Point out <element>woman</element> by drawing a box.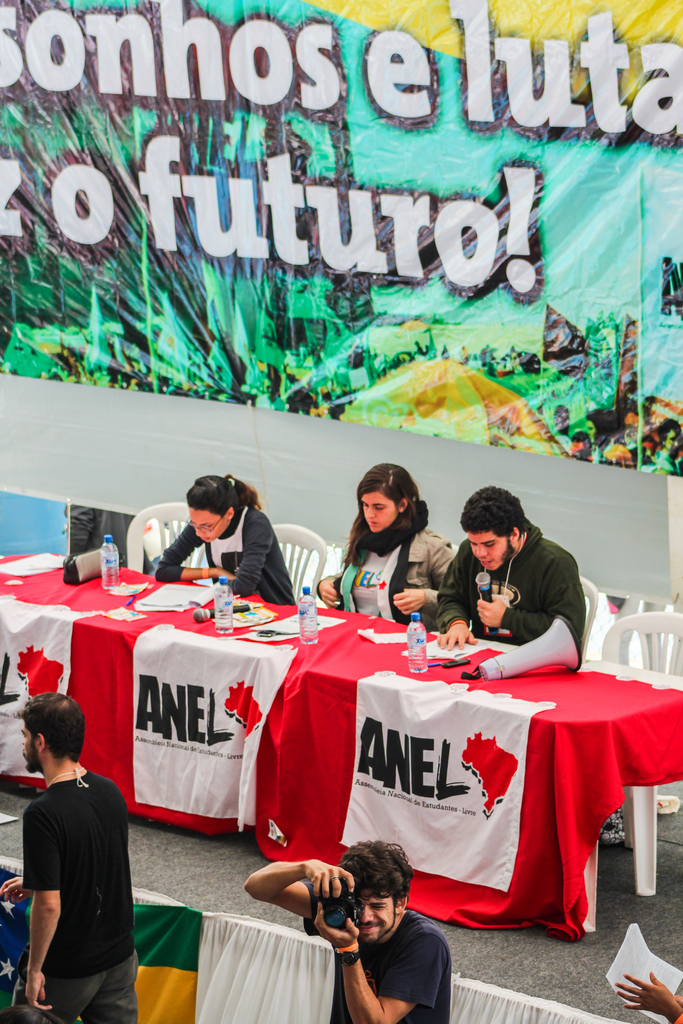
<bbox>147, 473, 294, 604</bbox>.
